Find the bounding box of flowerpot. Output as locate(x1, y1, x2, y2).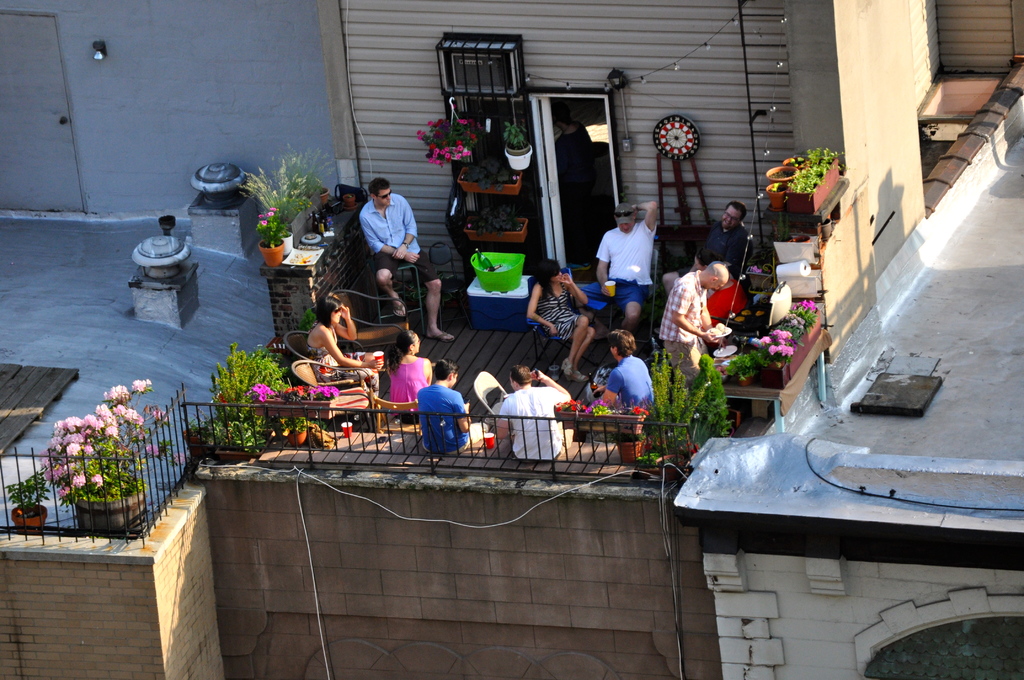
locate(556, 407, 578, 428).
